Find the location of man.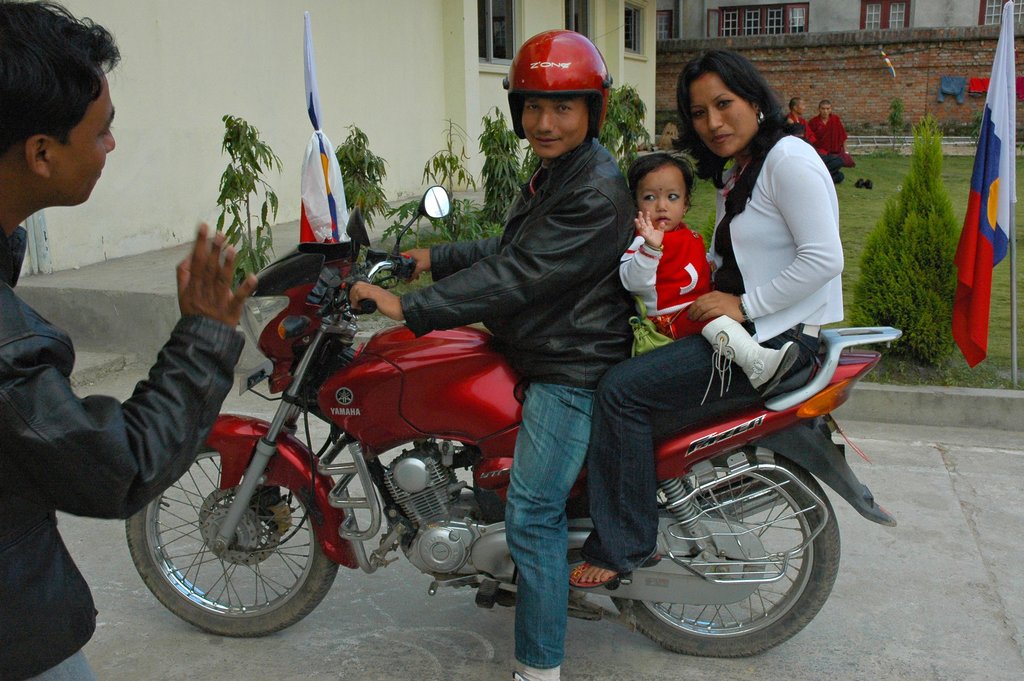
Location: detection(387, 57, 669, 568).
